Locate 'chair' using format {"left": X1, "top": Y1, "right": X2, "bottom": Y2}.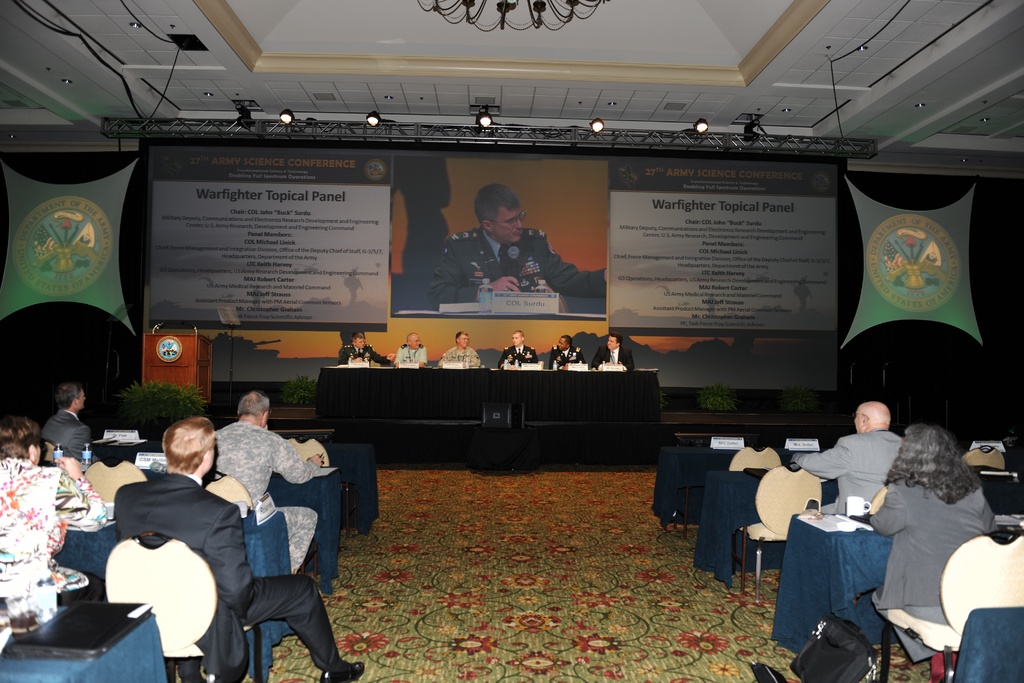
{"left": 84, "top": 460, "right": 151, "bottom": 503}.
